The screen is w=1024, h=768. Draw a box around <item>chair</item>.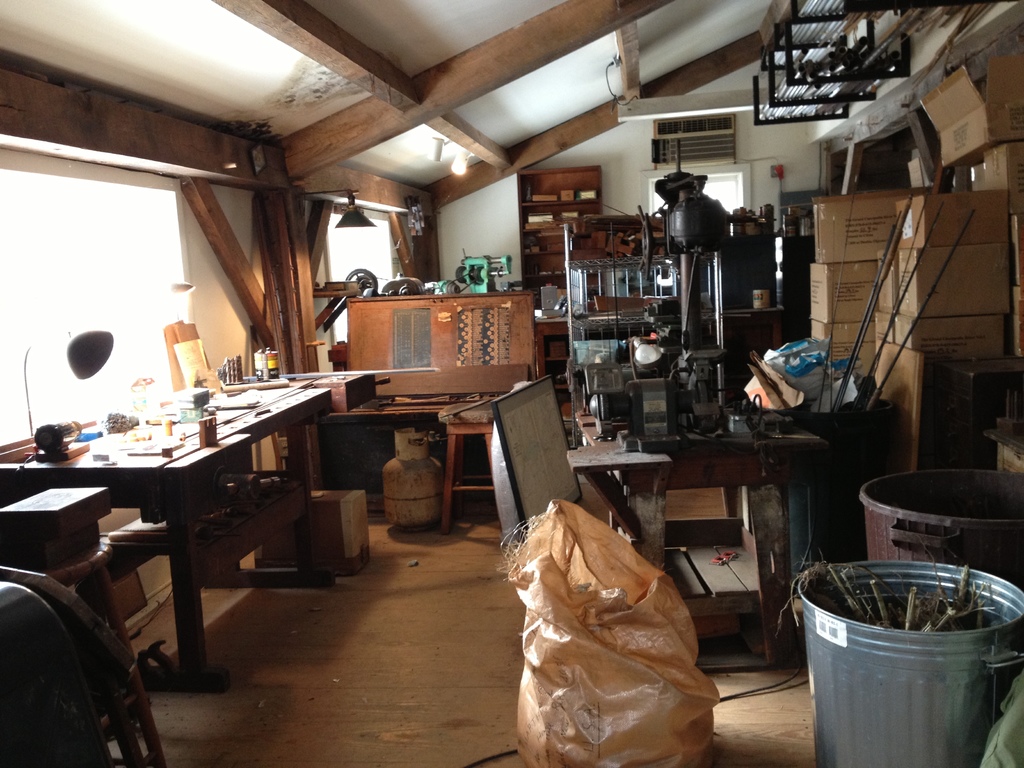
BBox(0, 561, 168, 767).
